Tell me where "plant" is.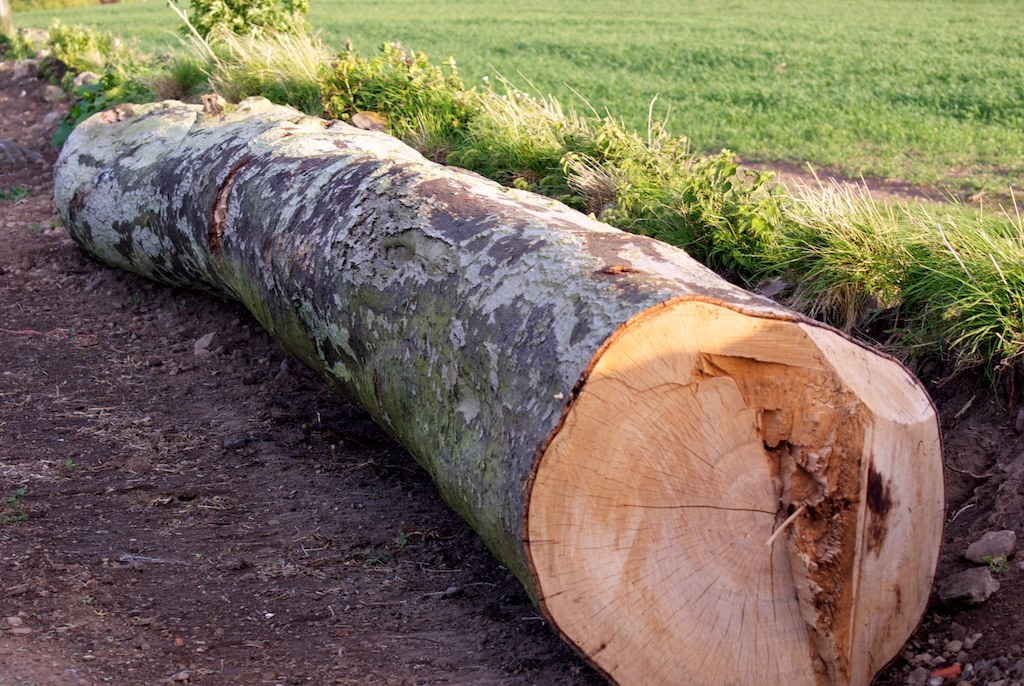
"plant" is at locate(314, 34, 514, 137).
